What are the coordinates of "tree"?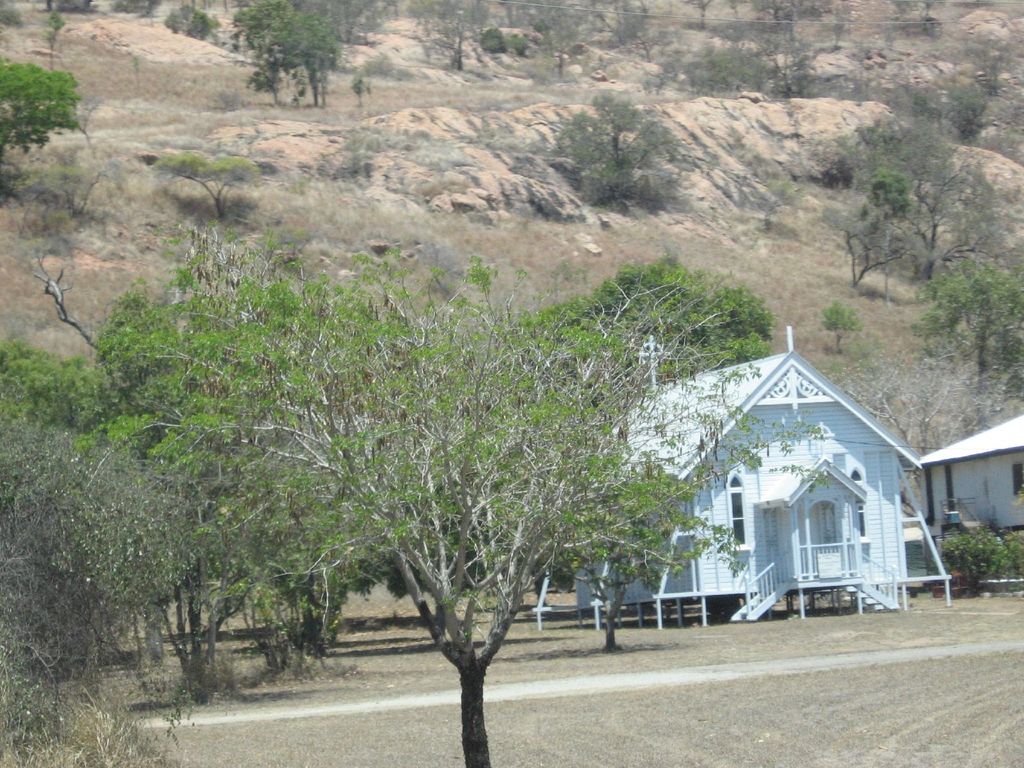
Rect(0, 415, 220, 767).
